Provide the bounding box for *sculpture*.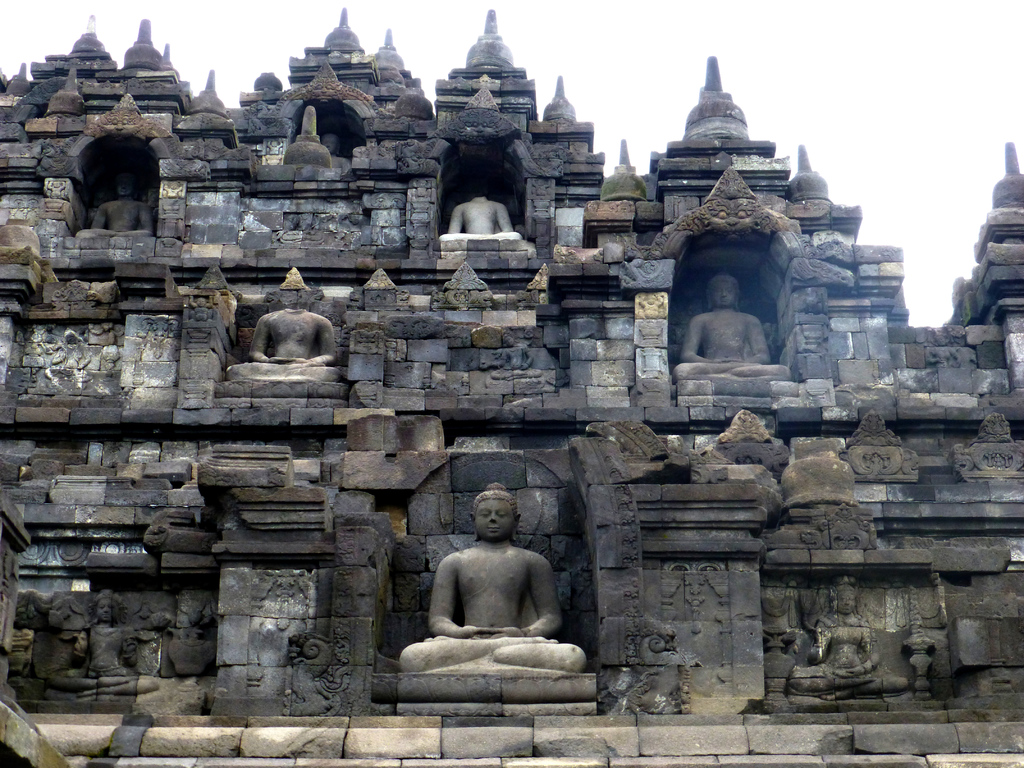
pyautogui.locateOnScreen(787, 577, 916, 709).
